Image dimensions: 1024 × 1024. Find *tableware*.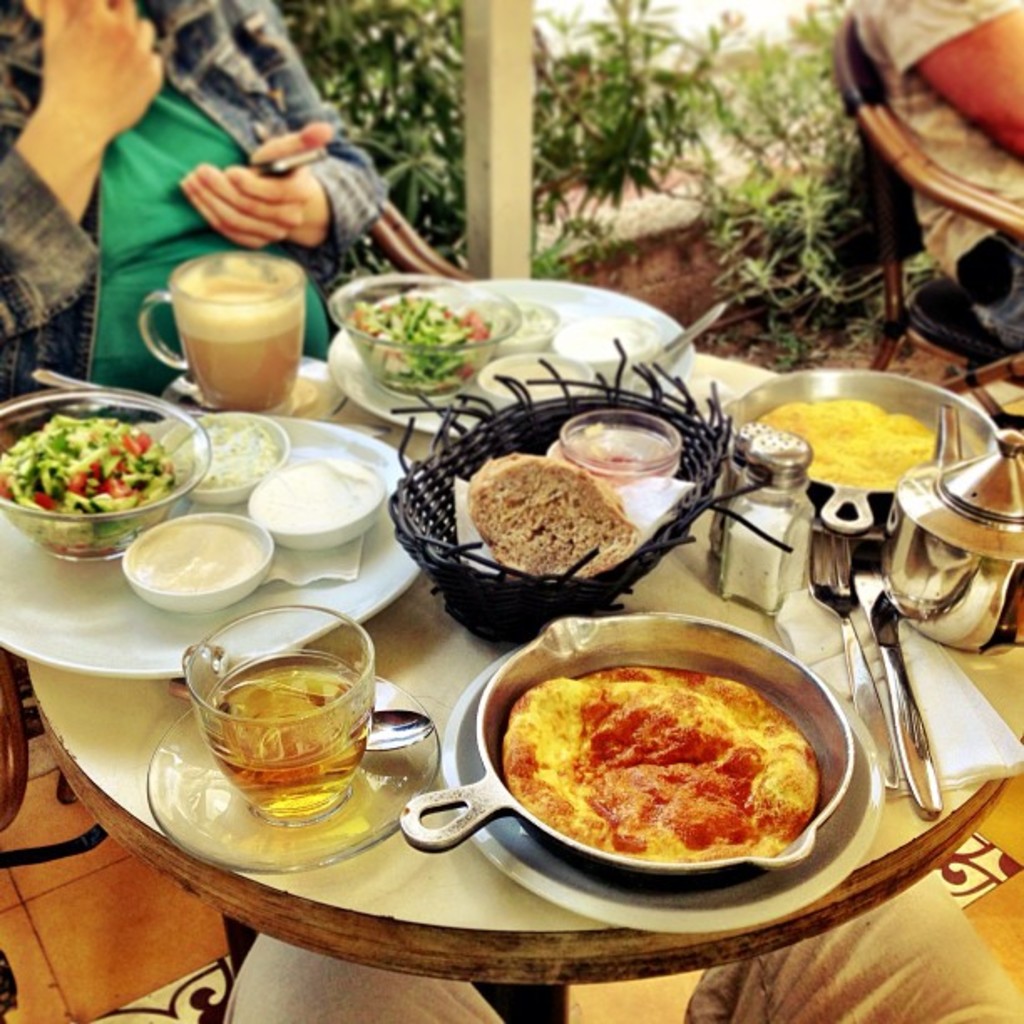
[432, 629, 883, 945].
